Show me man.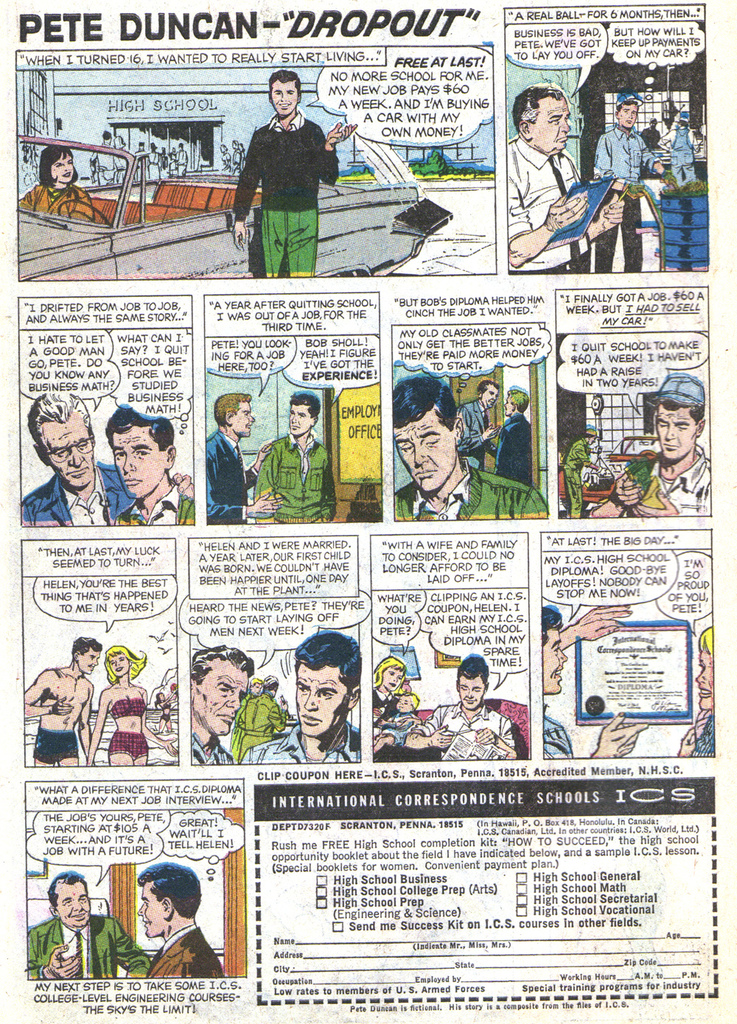
man is here: region(503, 83, 628, 267).
